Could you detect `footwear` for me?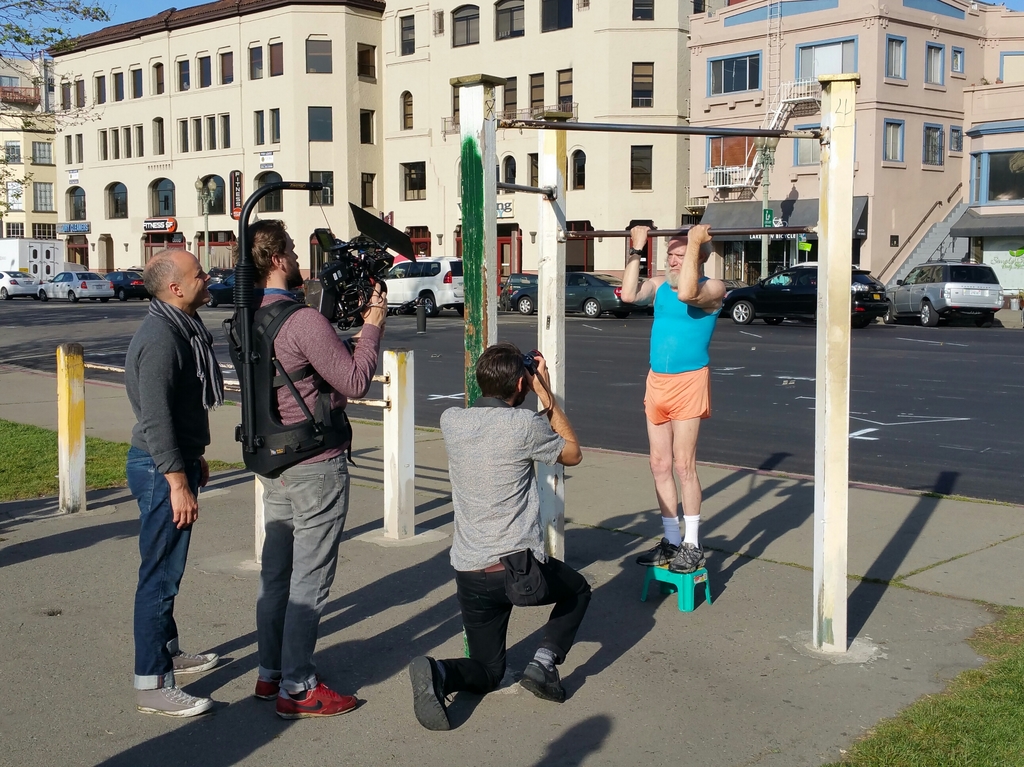
Detection result: left=670, top=541, right=716, bottom=572.
